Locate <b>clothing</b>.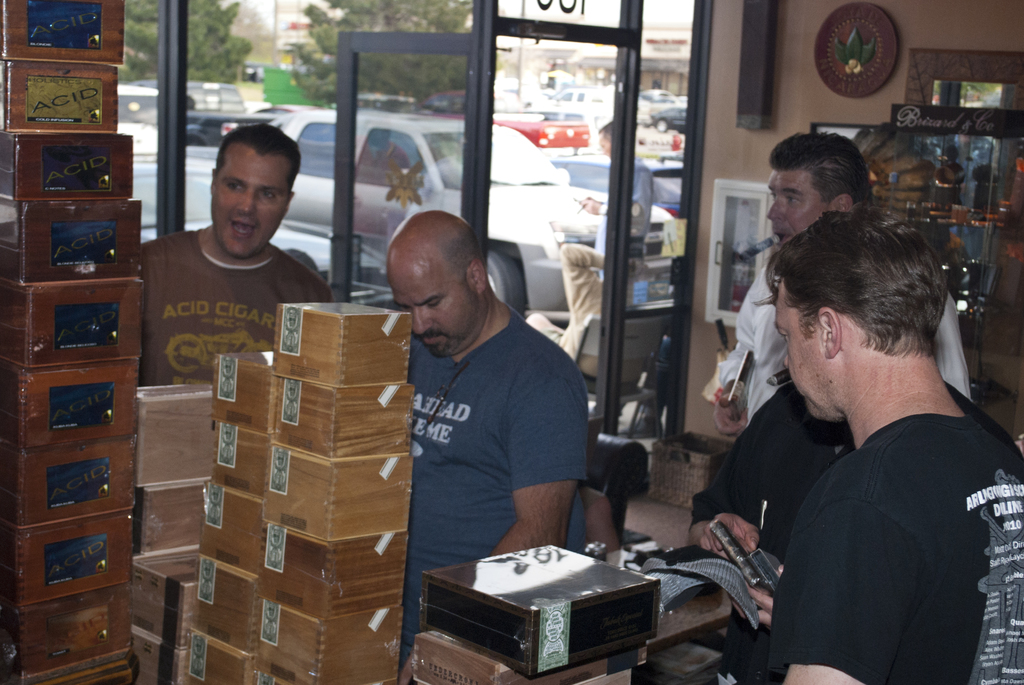
Bounding box: {"left": 714, "top": 262, "right": 973, "bottom": 434}.
